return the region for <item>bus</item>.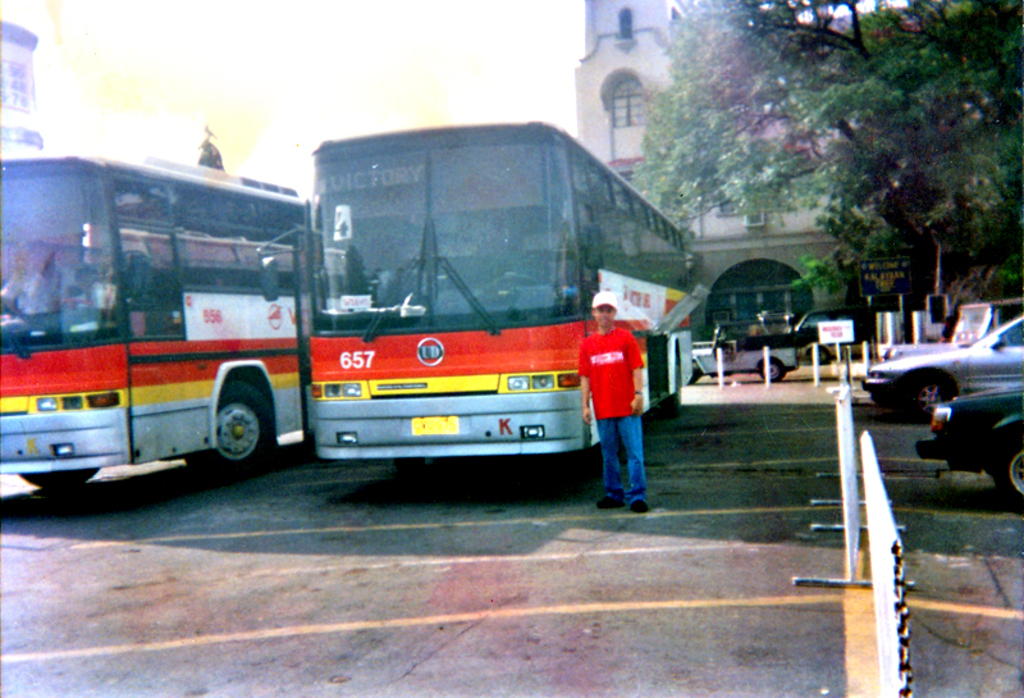
[left=257, top=117, right=709, bottom=476].
